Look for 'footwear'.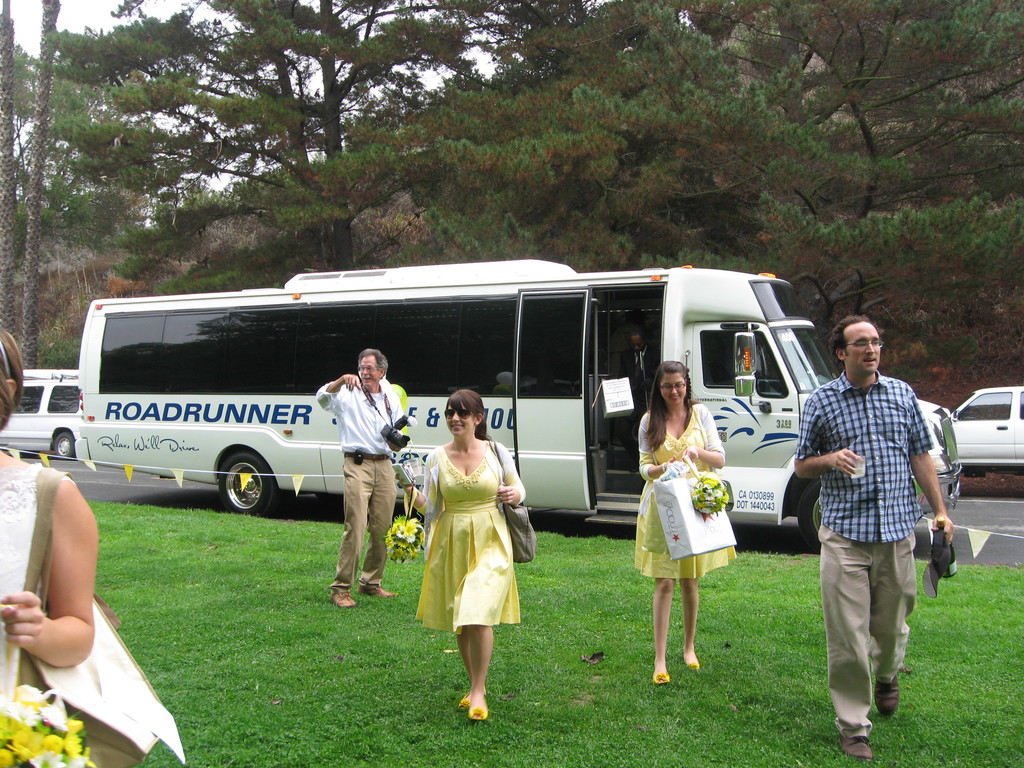
Found: box(360, 583, 402, 598).
